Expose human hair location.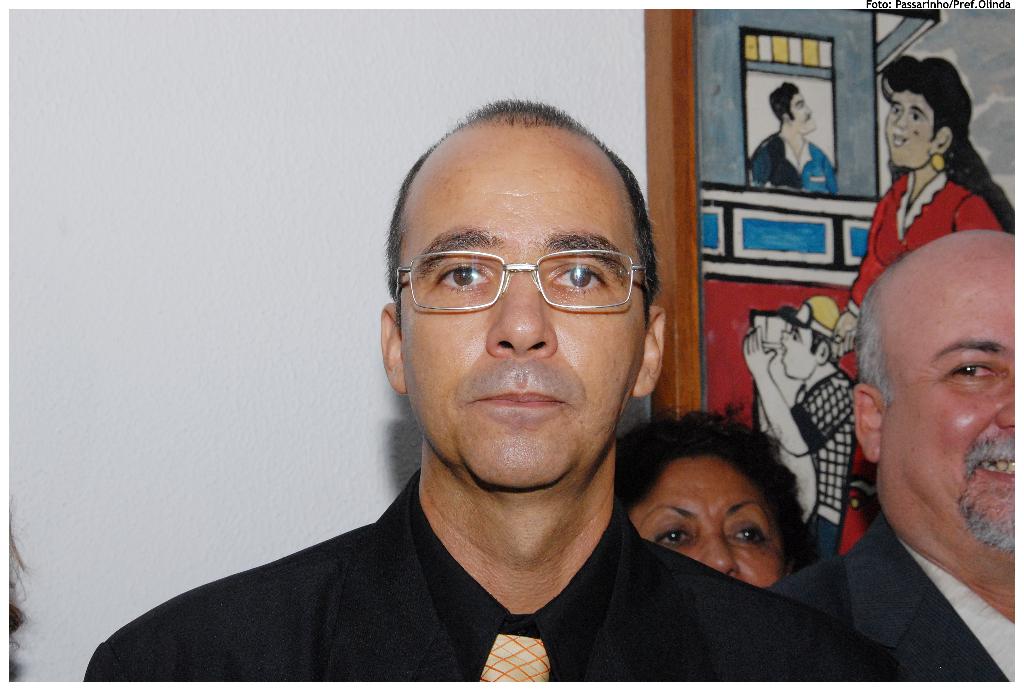
Exposed at [616, 401, 826, 580].
